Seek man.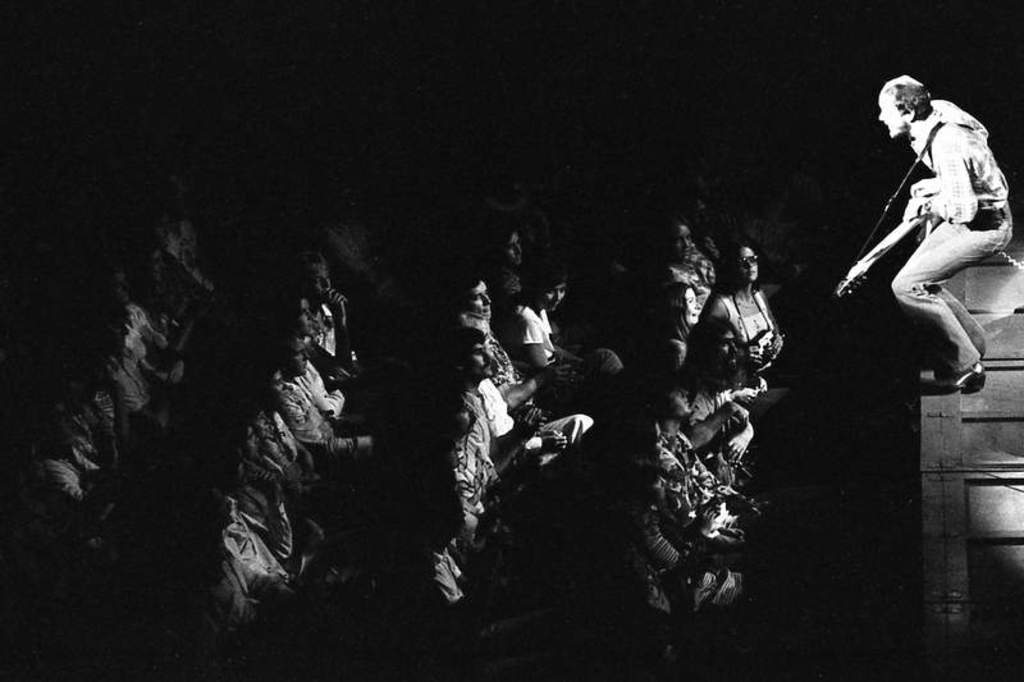
box(869, 72, 1015, 398).
